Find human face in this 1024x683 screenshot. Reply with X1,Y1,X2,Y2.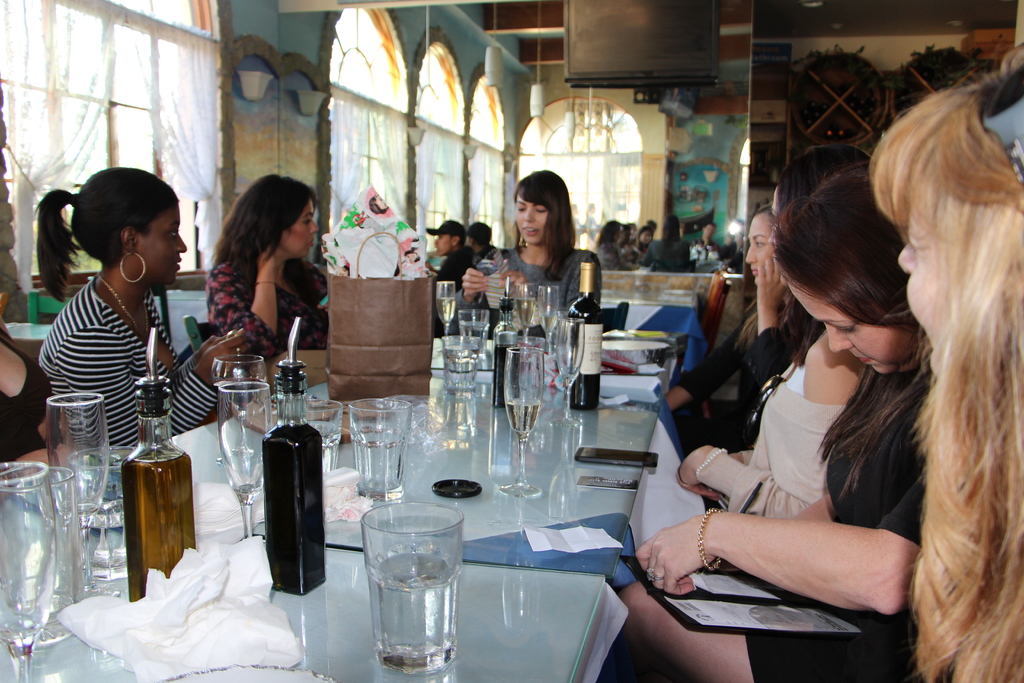
780,287,915,383.
